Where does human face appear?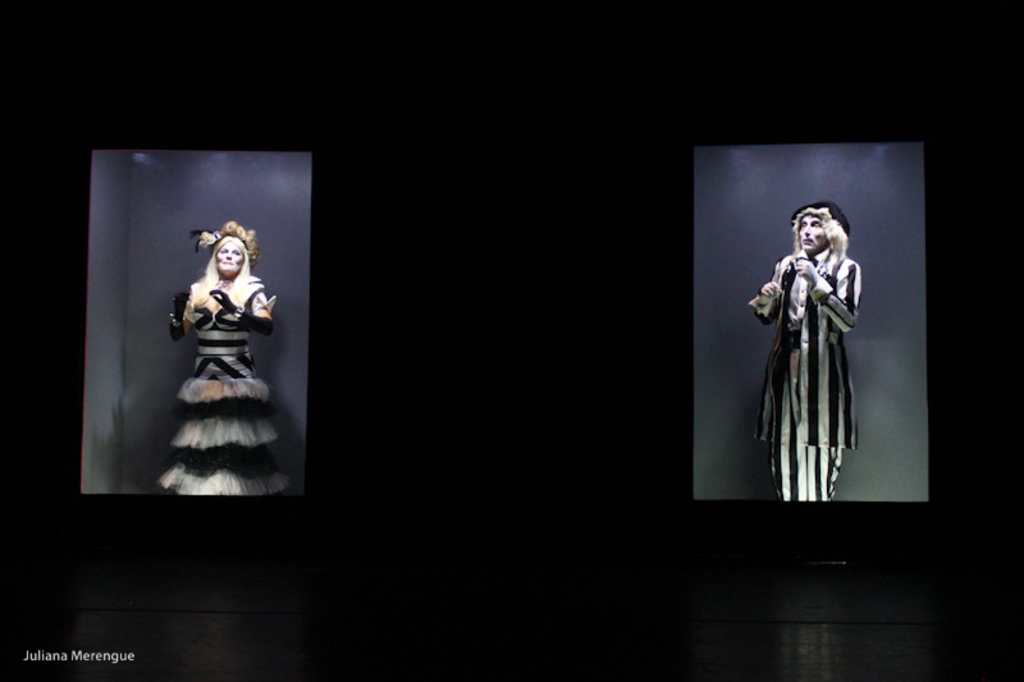
Appears at {"x1": 800, "y1": 216, "x2": 826, "y2": 247}.
